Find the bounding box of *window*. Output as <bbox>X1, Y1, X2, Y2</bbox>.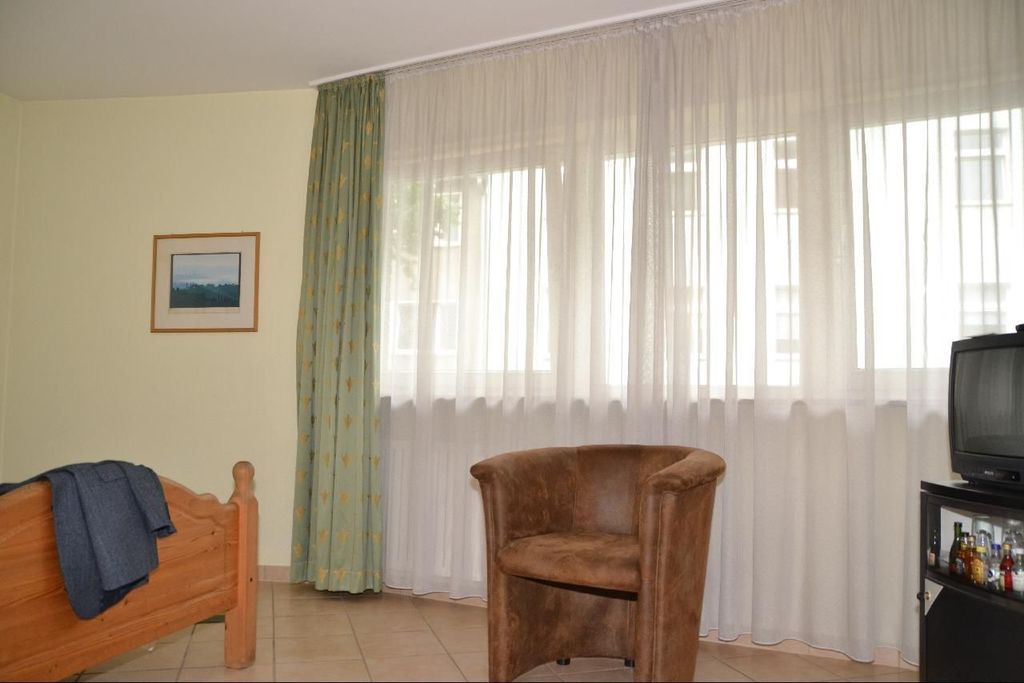
<bbox>658, 286, 707, 360</bbox>.
